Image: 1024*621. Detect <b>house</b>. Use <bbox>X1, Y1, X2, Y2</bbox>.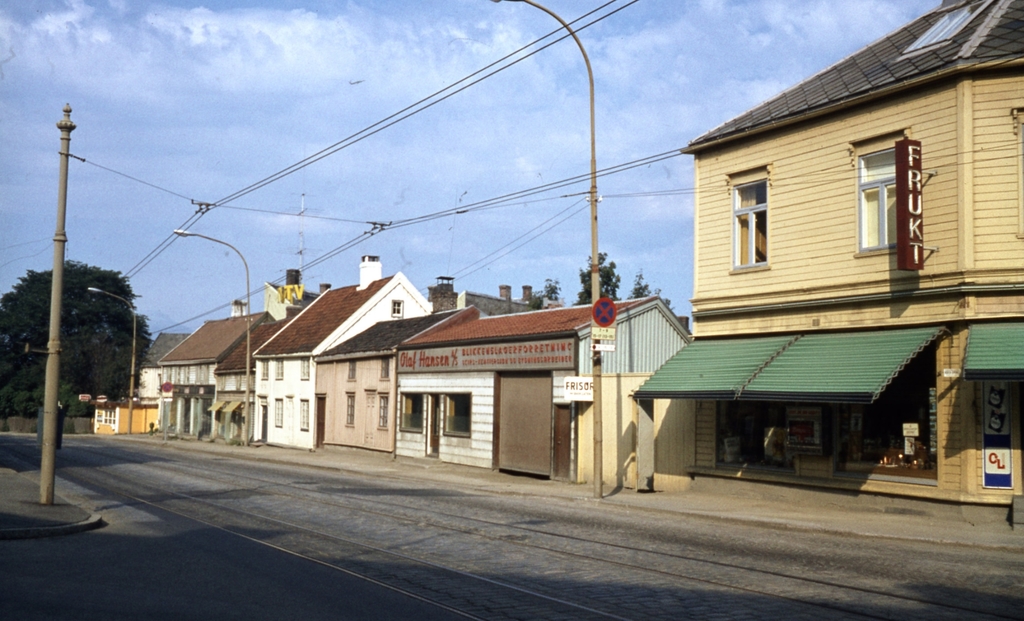
<bbox>209, 254, 321, 442</bbox>.
